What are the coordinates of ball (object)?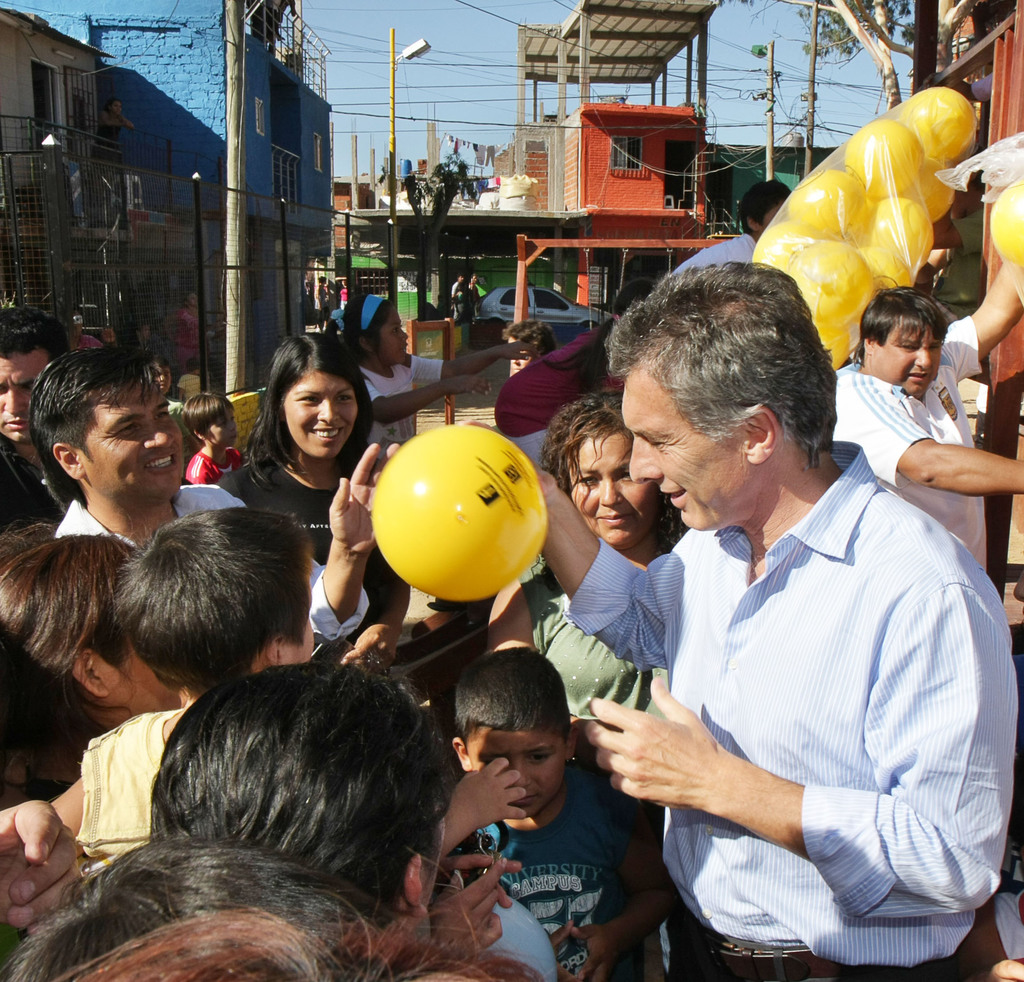
left=996, top=181, right=1023, bottom=266.
